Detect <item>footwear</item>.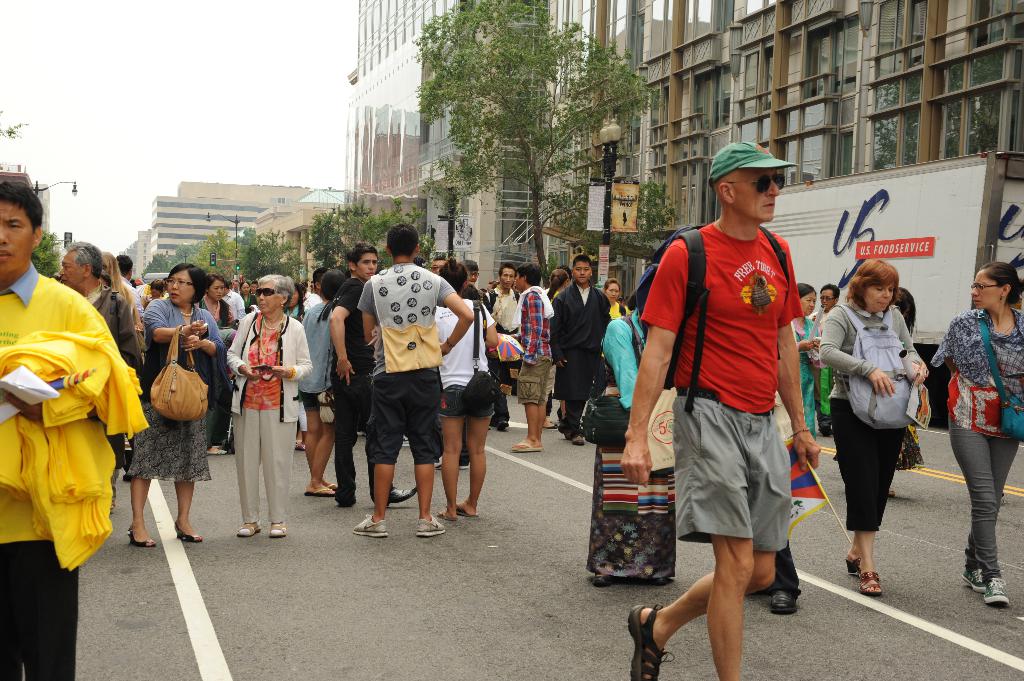
Detected at (x1=547, y1=422, x2=561, y2=429).
